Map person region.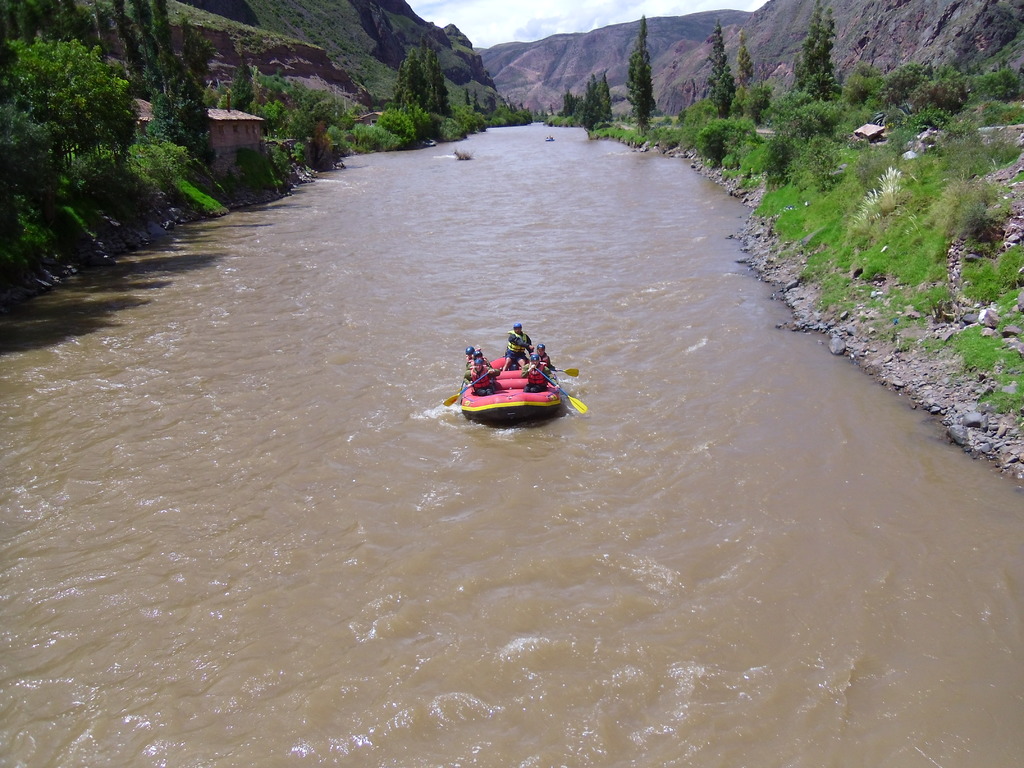
Mapped to {"left": 531, "top": 354, "right": 554, "bottom": 392}.
